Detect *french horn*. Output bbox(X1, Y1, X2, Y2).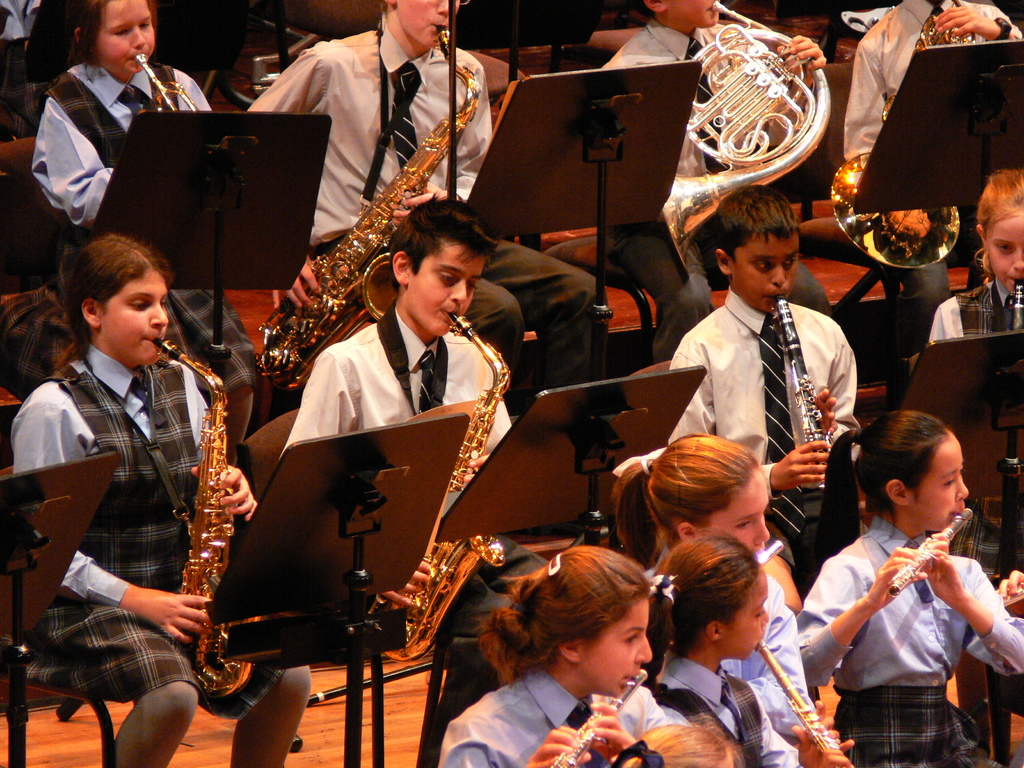
bbox(664, 0, 839, 246).
